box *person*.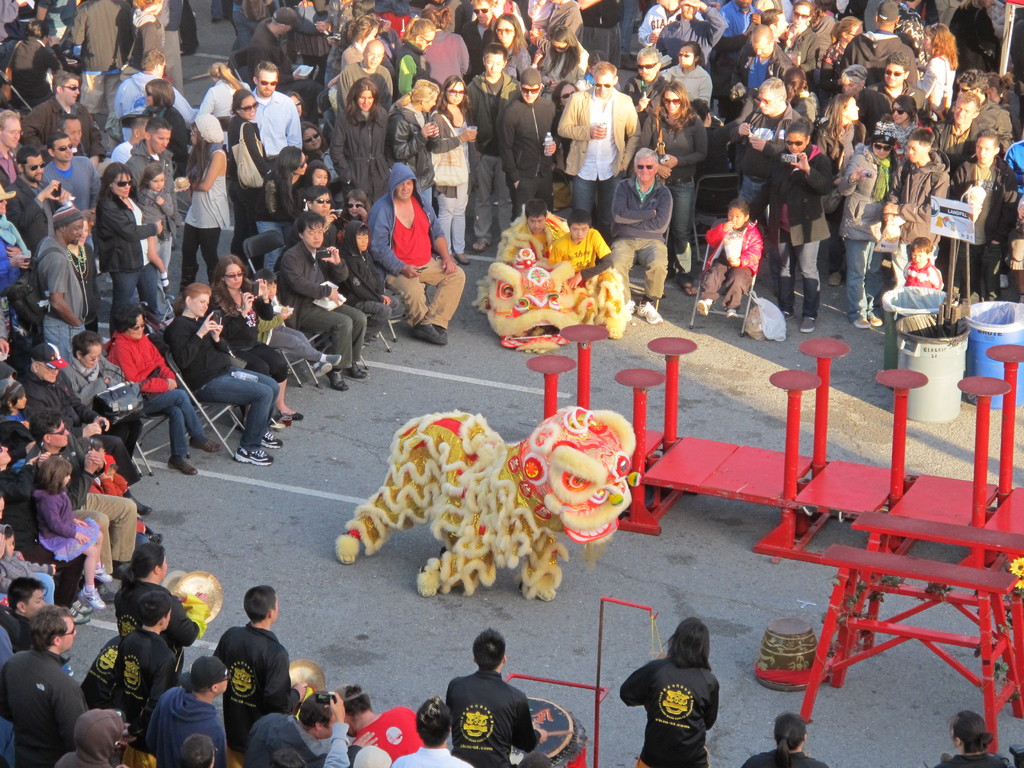
[619,616,722,767].
